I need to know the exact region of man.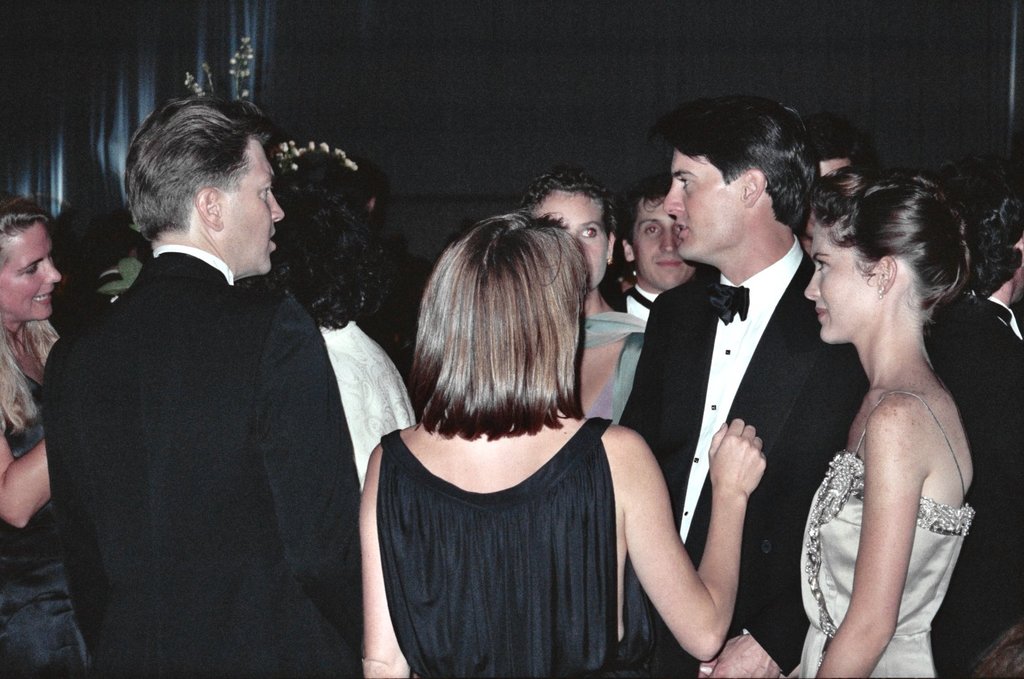
Region: x1=808, y1=119, x2=863, y2=177.
